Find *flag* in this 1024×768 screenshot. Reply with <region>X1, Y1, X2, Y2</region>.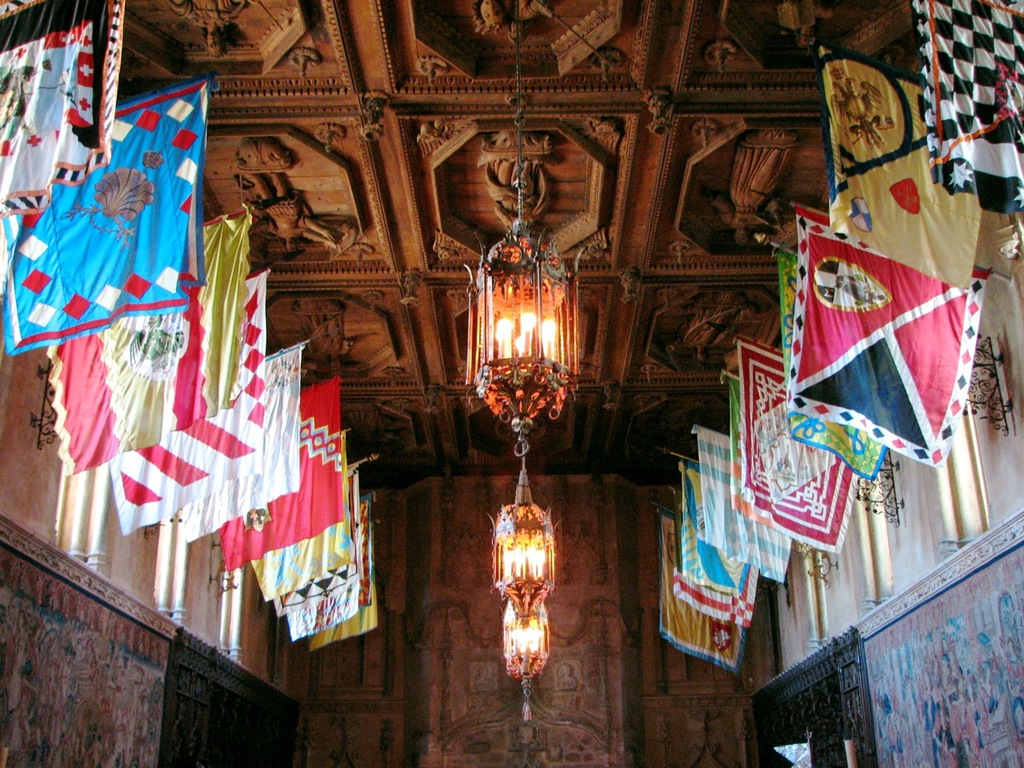
<region>284, 474, 360, 648</region>.
